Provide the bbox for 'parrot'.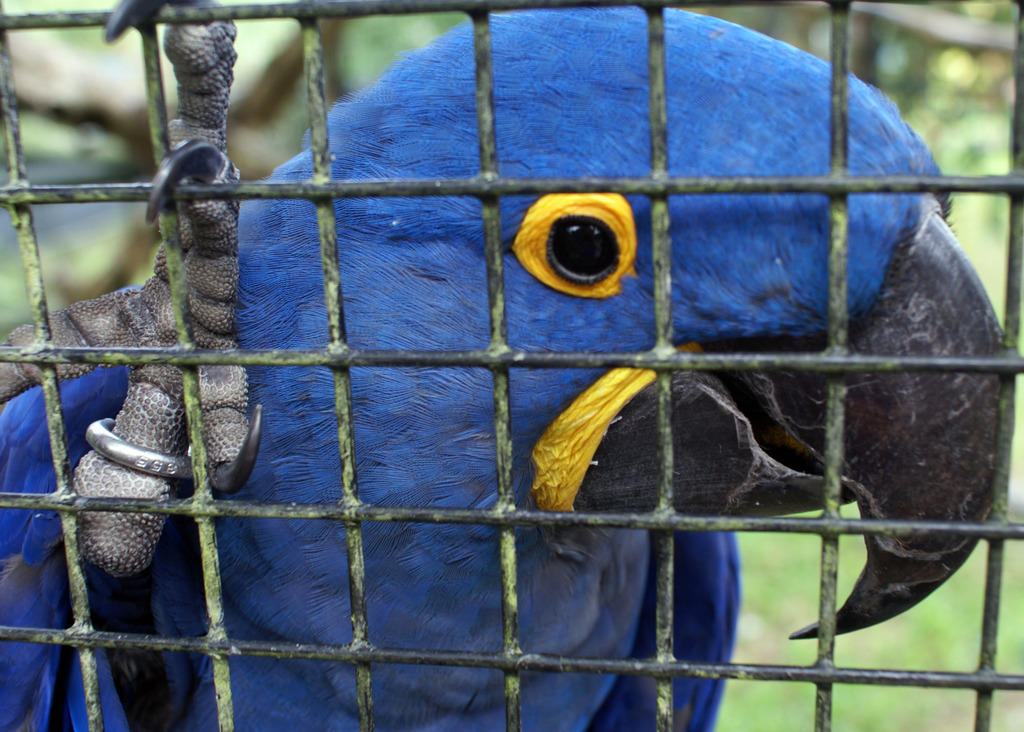
(0, 7, 1005, 731).
